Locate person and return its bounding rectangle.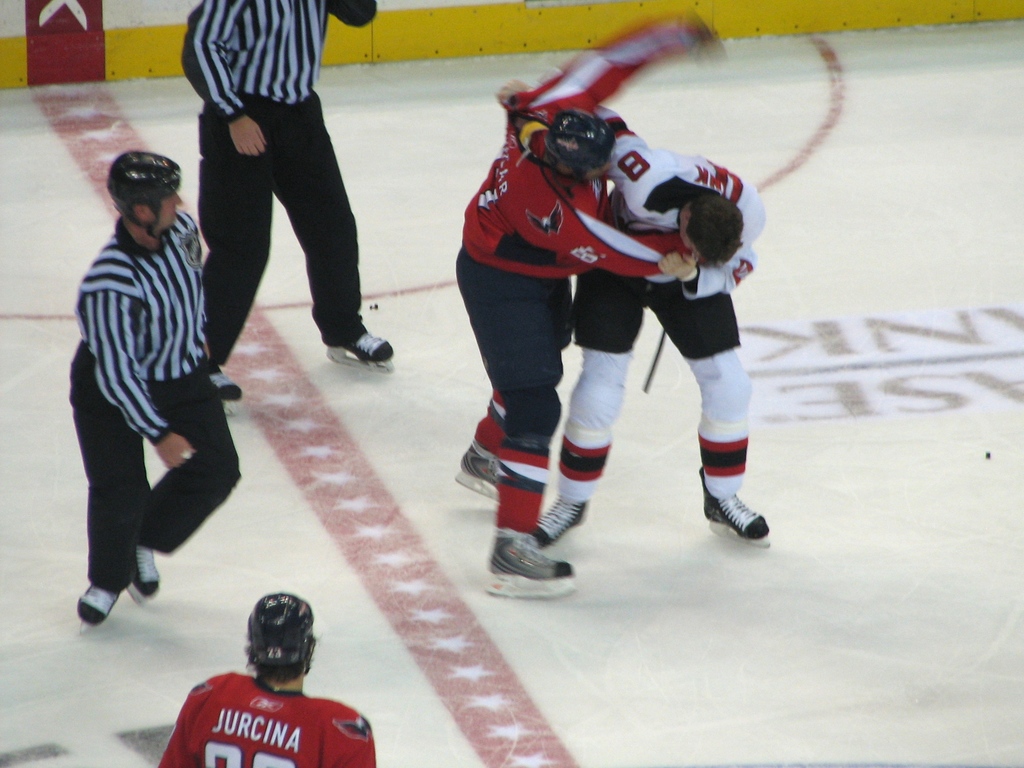
x1=454, y1=22, x2=705, y2=597.
